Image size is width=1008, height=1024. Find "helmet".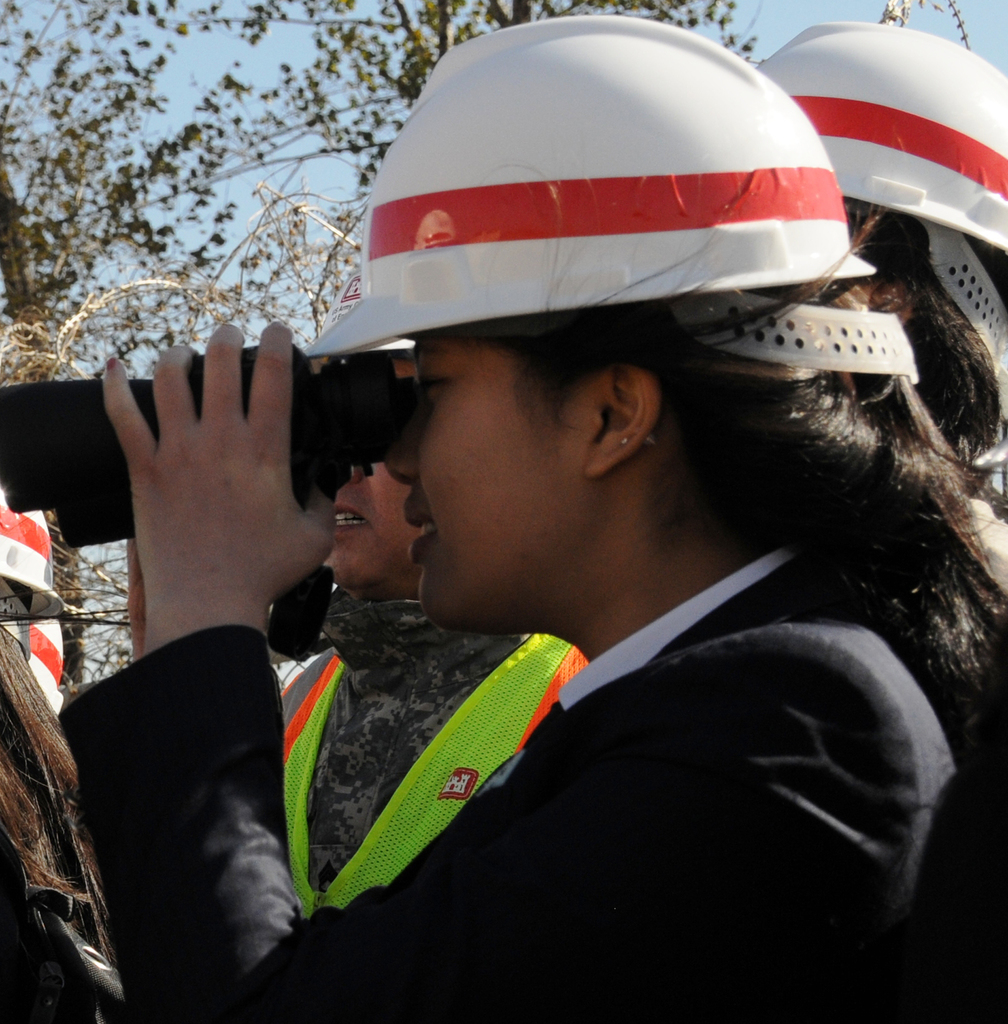
bbox=(0, 491, 58, 612).
